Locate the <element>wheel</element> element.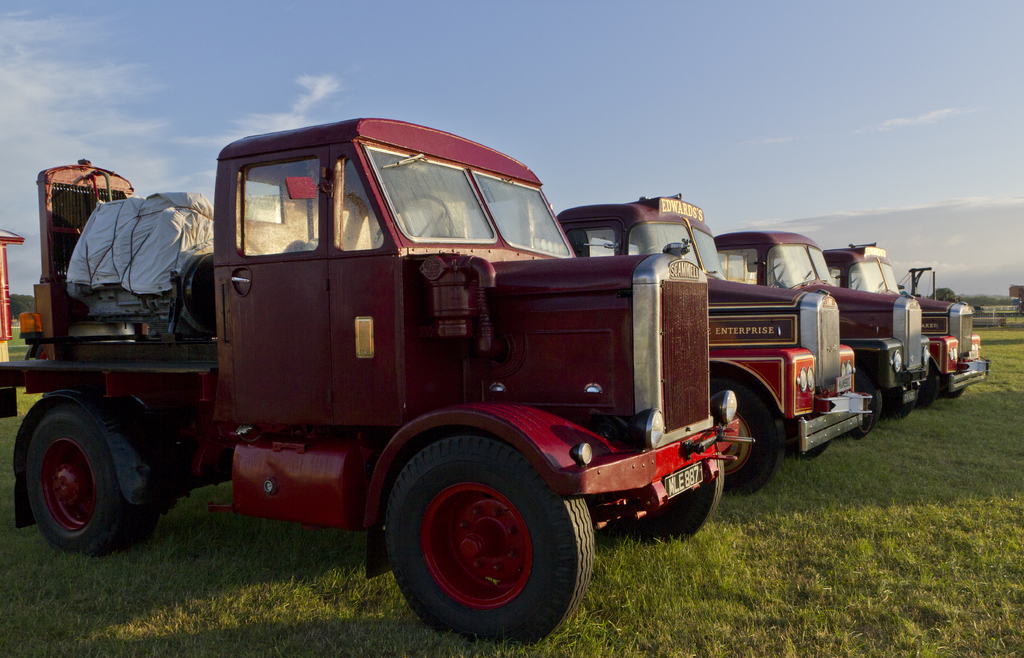
Element bbox: 939:369:968:401.
